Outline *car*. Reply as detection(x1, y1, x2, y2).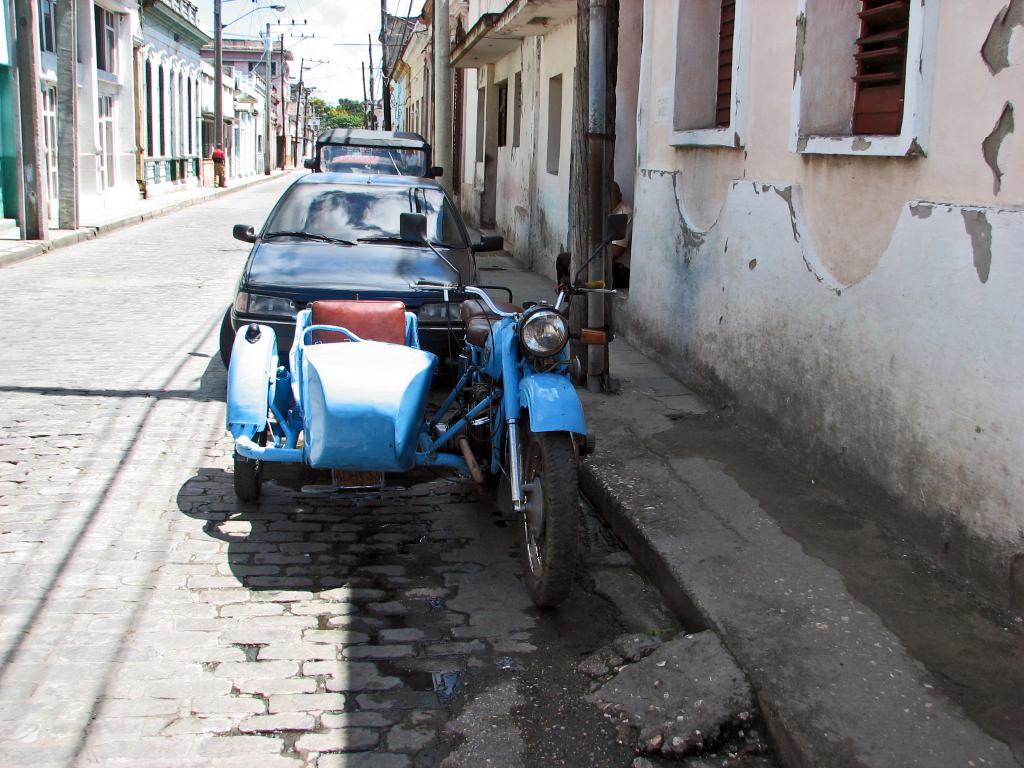
detection(225, 171, 503, 389).
